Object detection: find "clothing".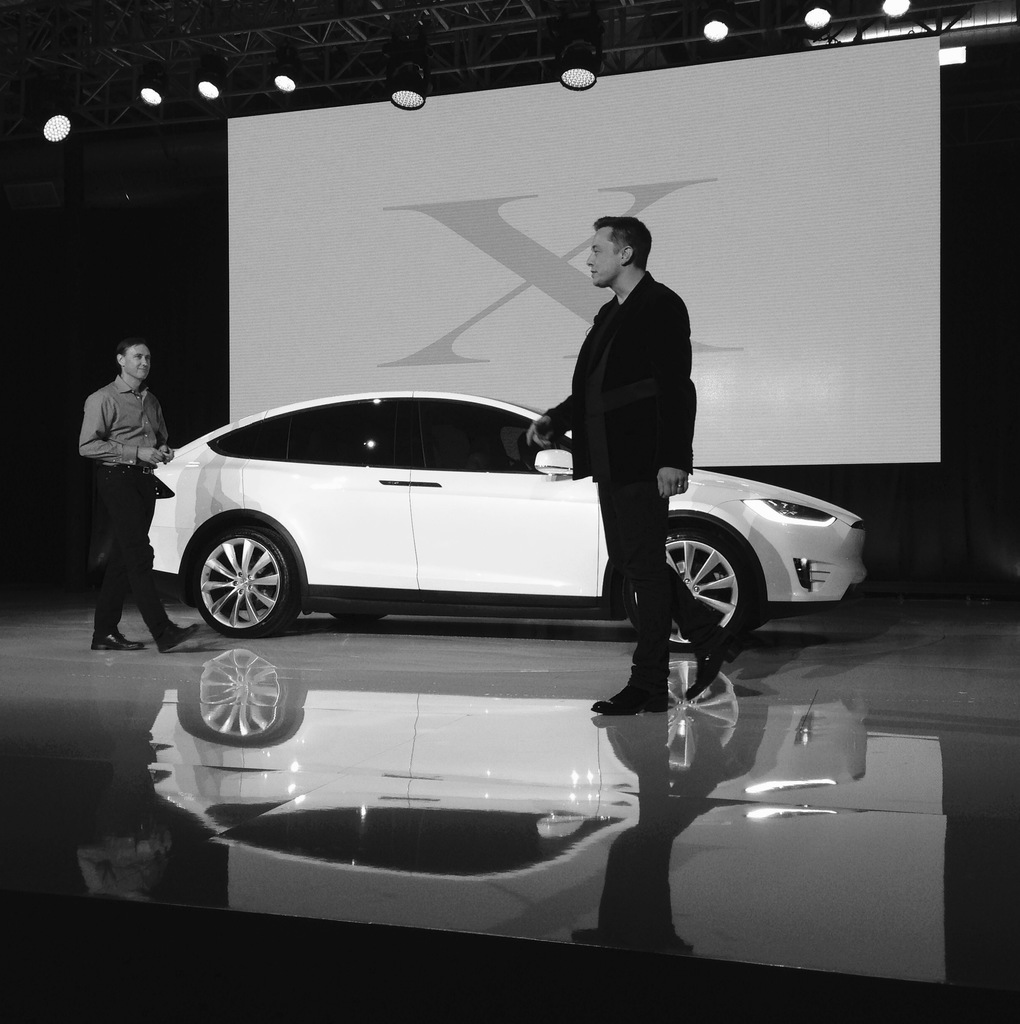
(x1=81, y1=371, x2=182, y2=637).
